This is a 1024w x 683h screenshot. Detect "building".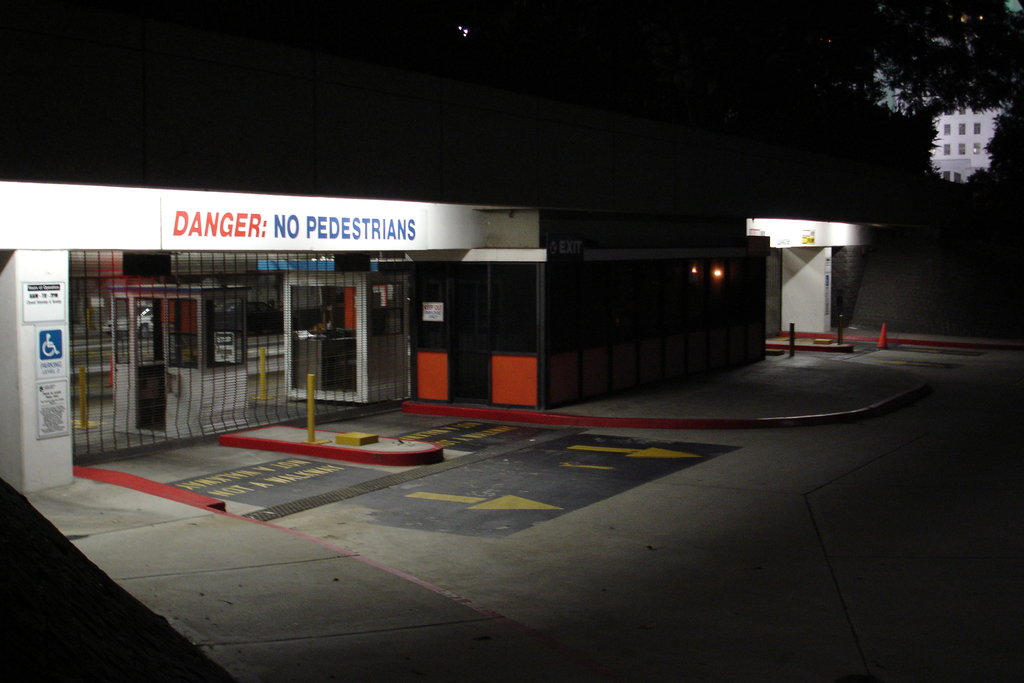
box(0, 185, 548, 497).
